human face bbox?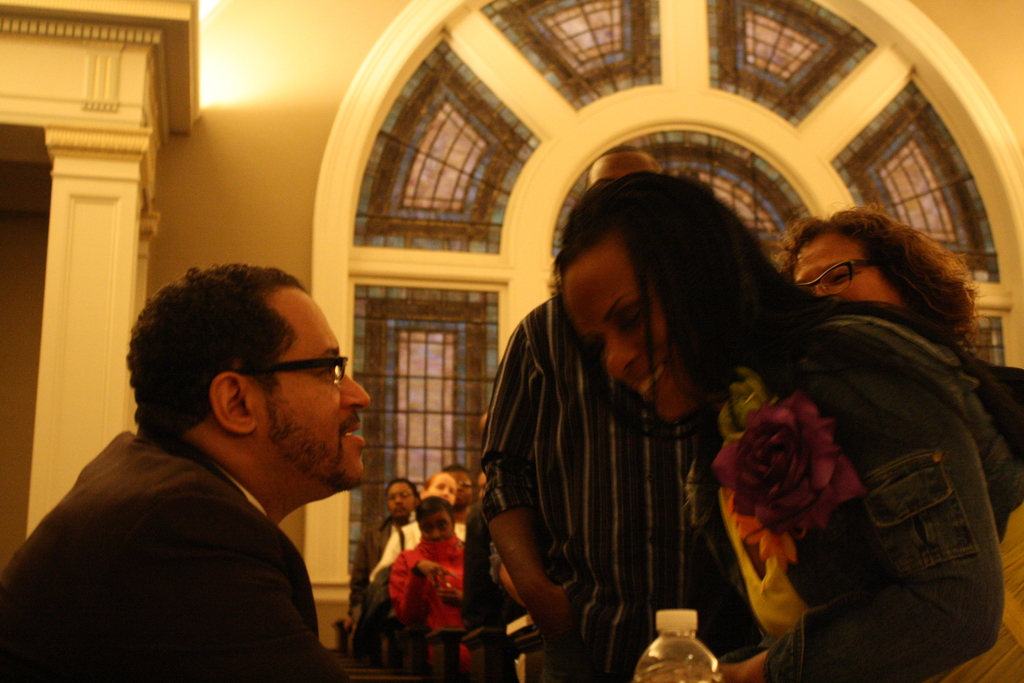
[254, 288, 370, 490]
